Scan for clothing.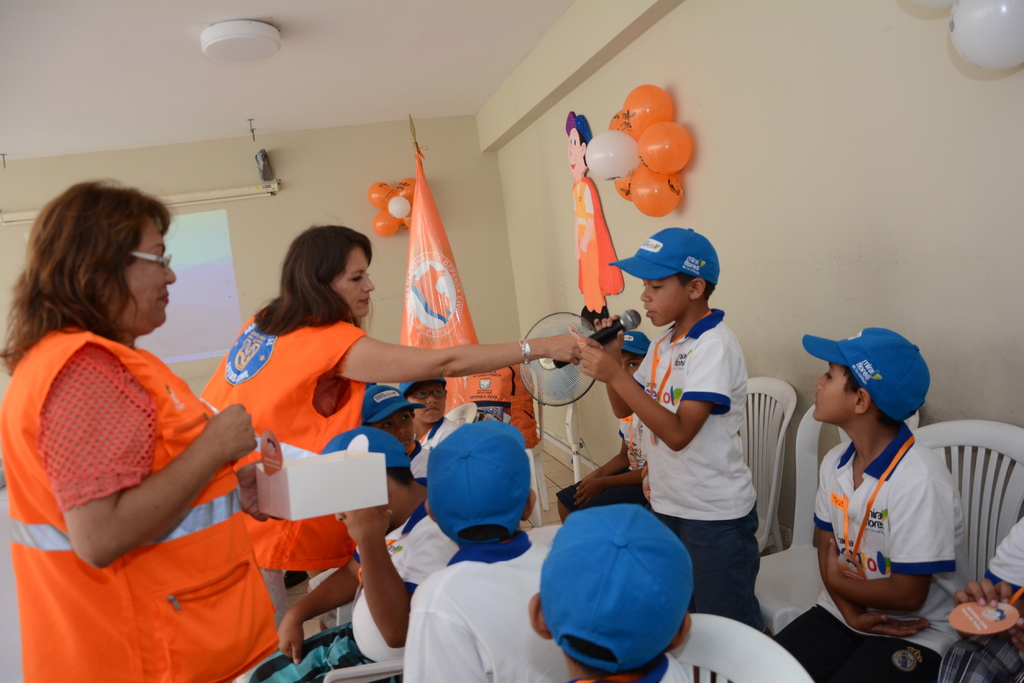
Scan result: 986, 515, 1023, 587.
